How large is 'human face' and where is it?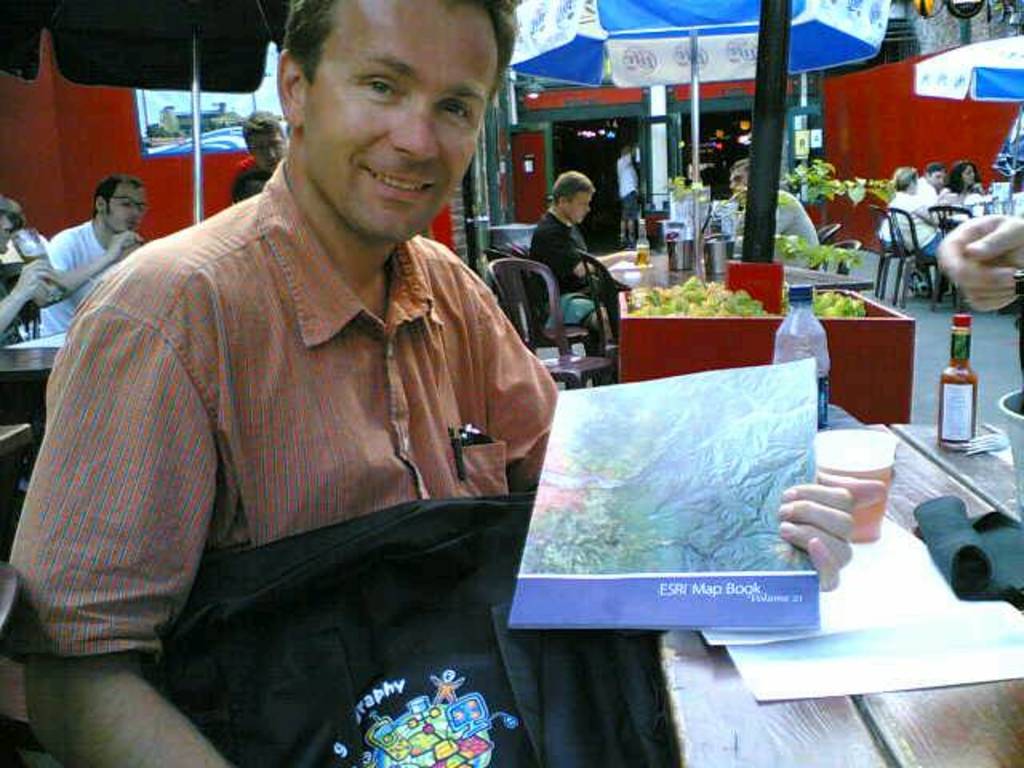
Bounding box: detection(0, 194, 14, 258).
